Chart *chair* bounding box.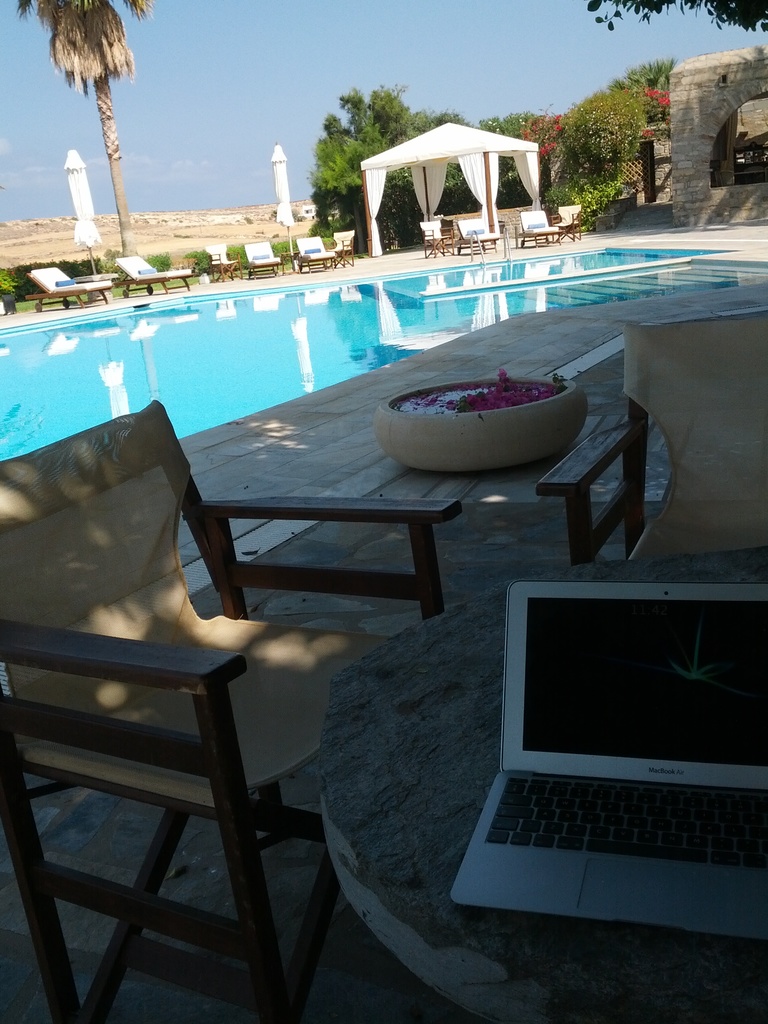
Charted: bbox=[551, 202, 579, 239].
